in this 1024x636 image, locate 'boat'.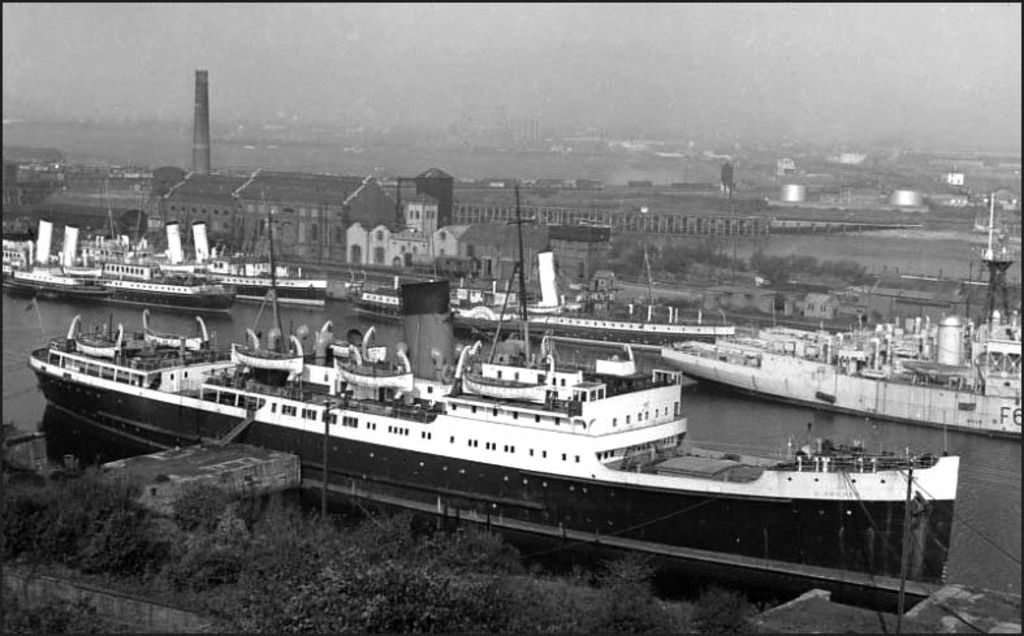
Bounding box: crop(662, 310, 1023, 441).
